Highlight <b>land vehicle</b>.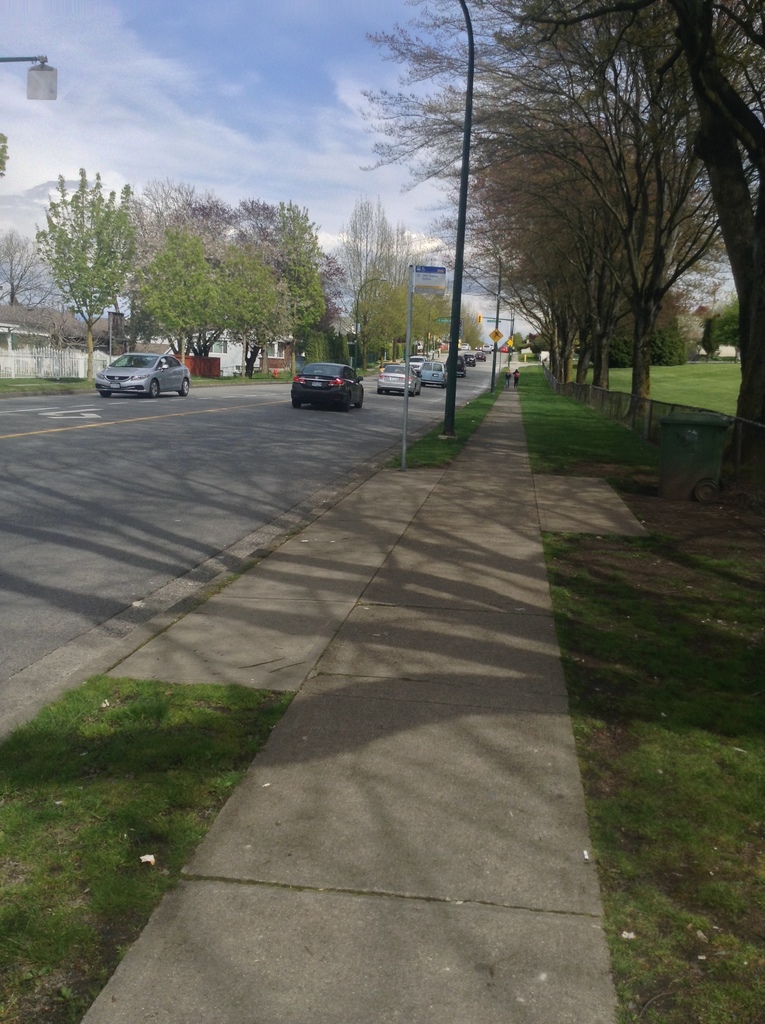
Highlighted region: BBox(415, 356, 447, 390).
